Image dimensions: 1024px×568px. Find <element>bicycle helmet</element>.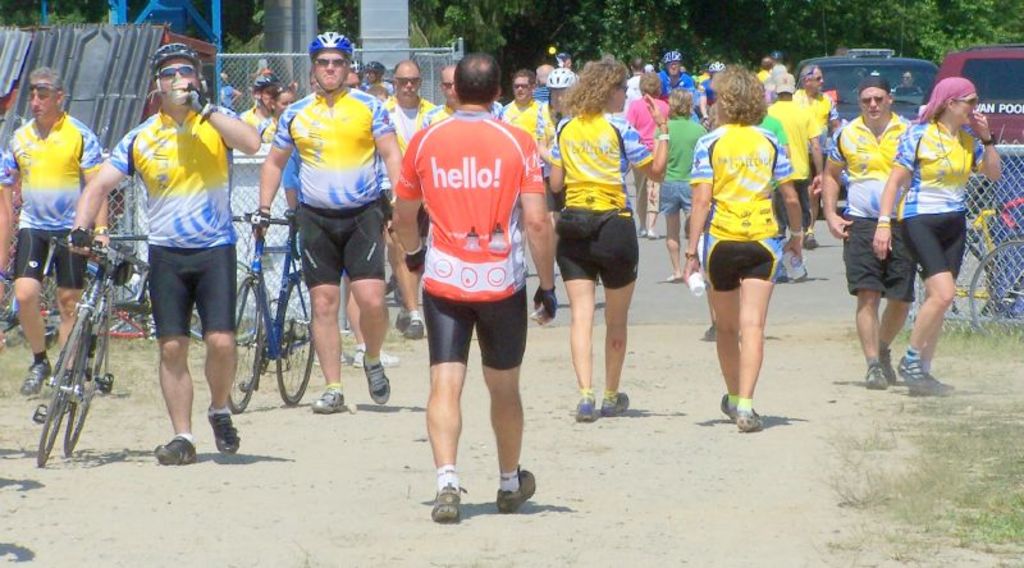
(left=311, top=36, right=353, bottom=61).
